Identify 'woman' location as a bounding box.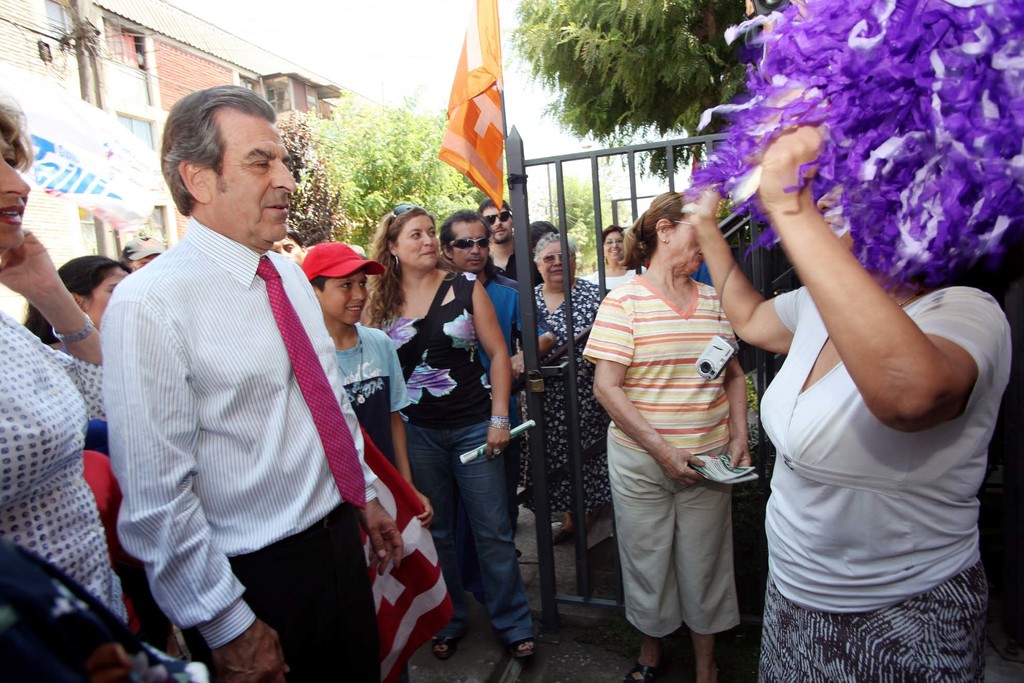
{"left": 532, "top": 226, "right": 602, "bottom": 552}.
